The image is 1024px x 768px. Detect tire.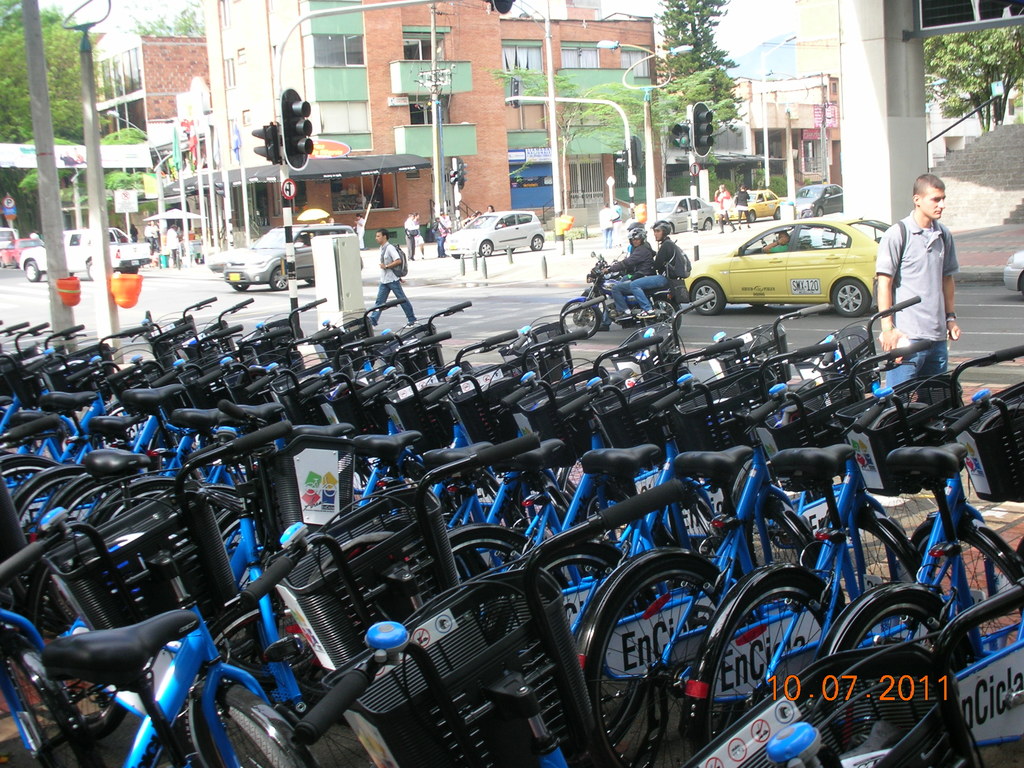
Detection: box=[26, 569, 129, 740].
